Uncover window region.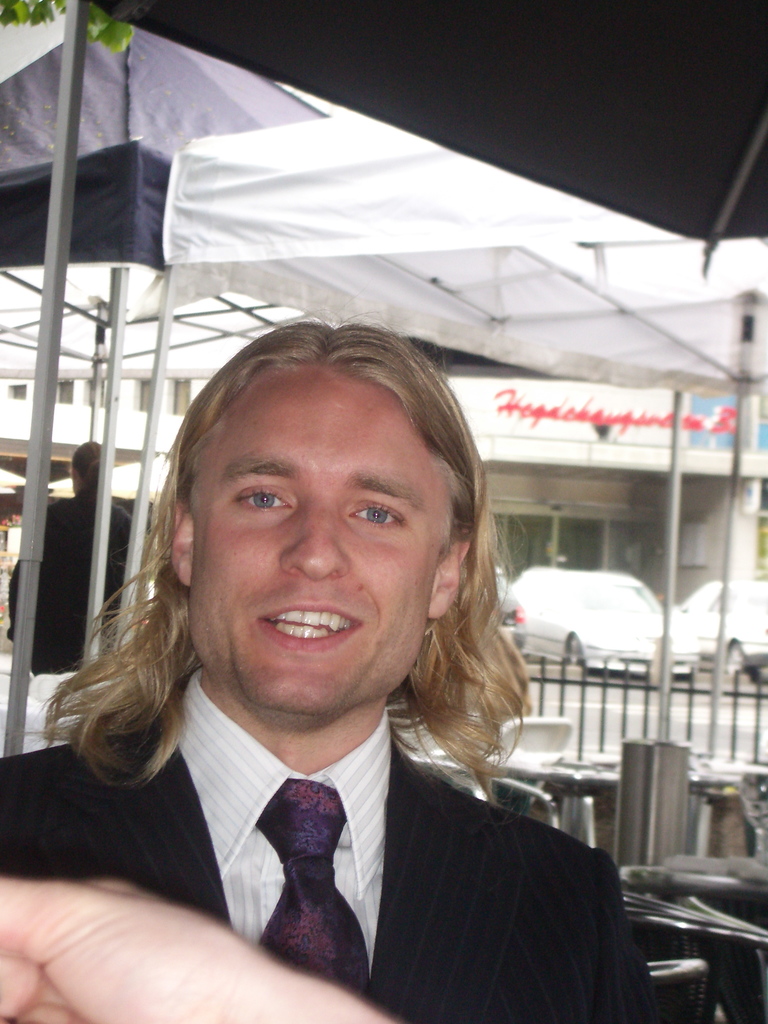
Uncovered: (x1=92, y1=381, x2=108, y2=407).
